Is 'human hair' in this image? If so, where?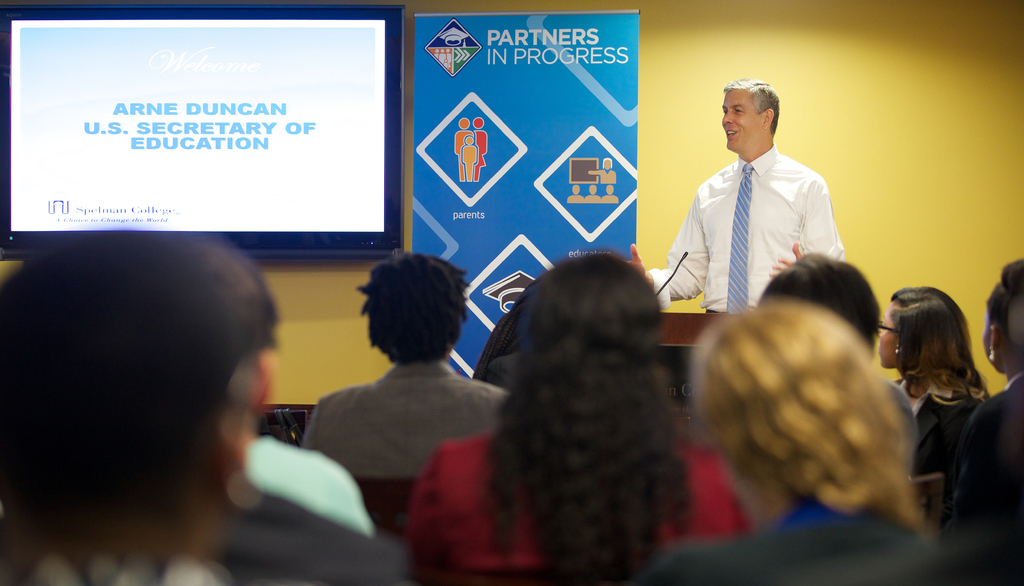
Yes, at crop(993, 256, 1023, 338).
